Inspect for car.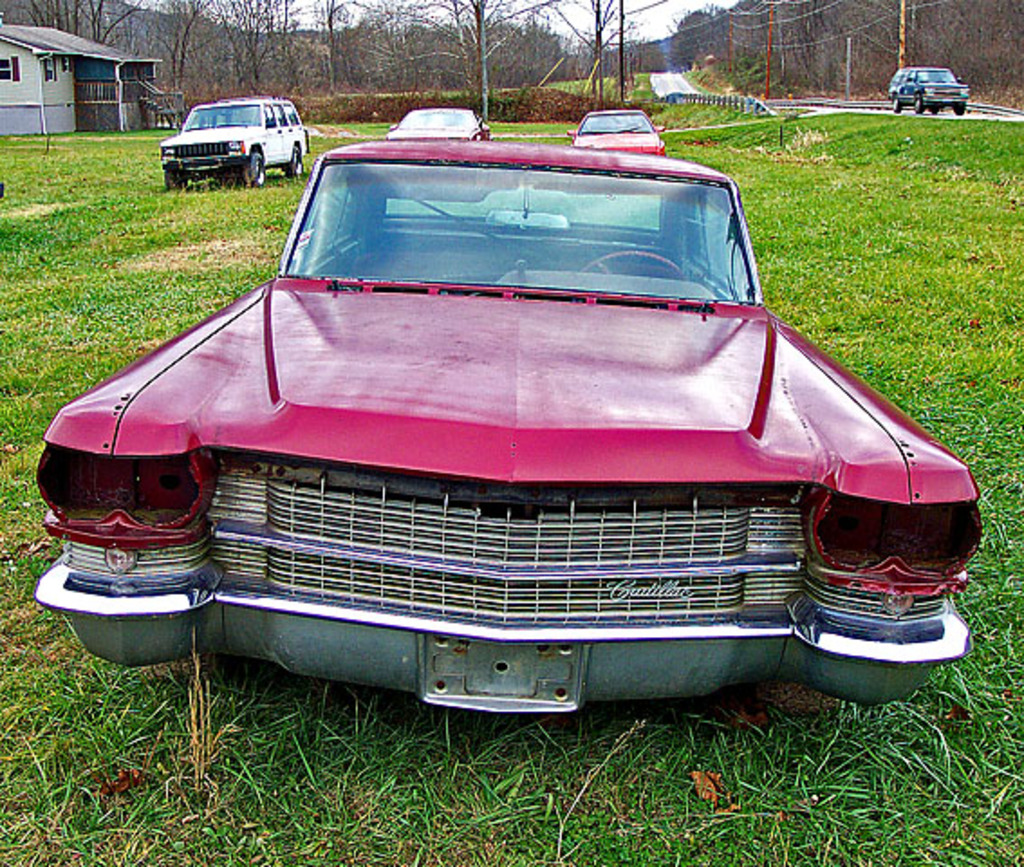
Inspection: <box>562,108,665,154</box>.
